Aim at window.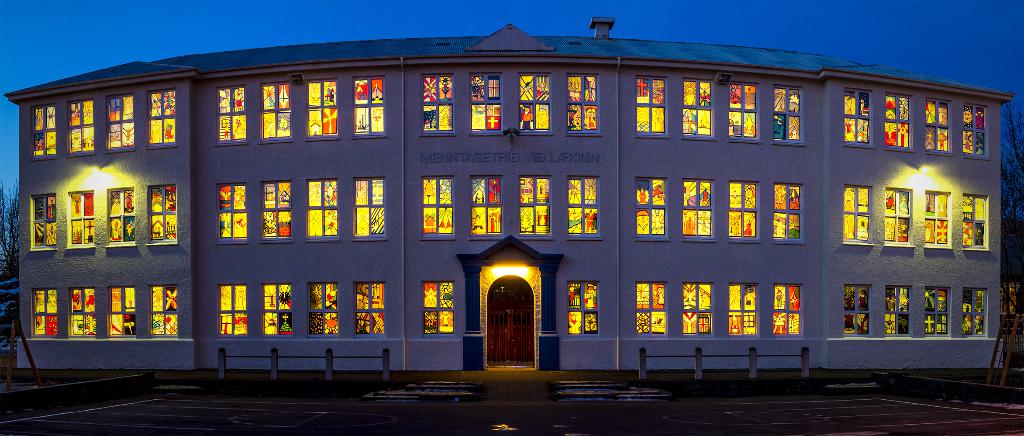
Aimed at [left=147, top=92, right=180, bottom=149].
